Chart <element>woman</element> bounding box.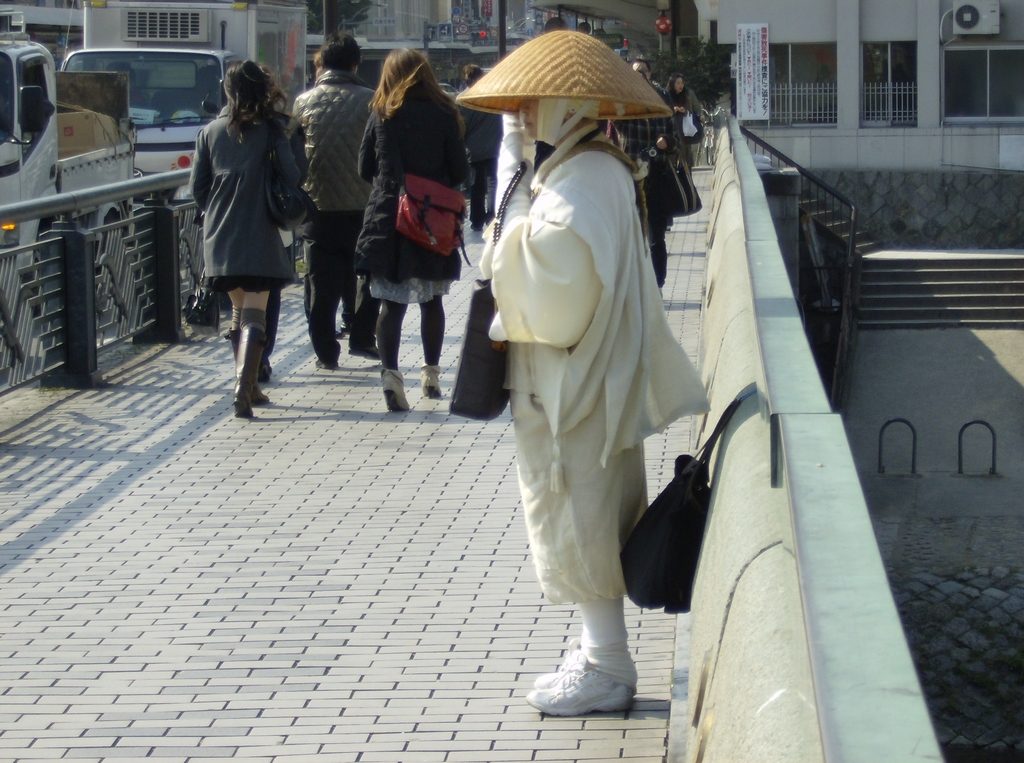
Charted: crop(476, 96, 711, 715).
